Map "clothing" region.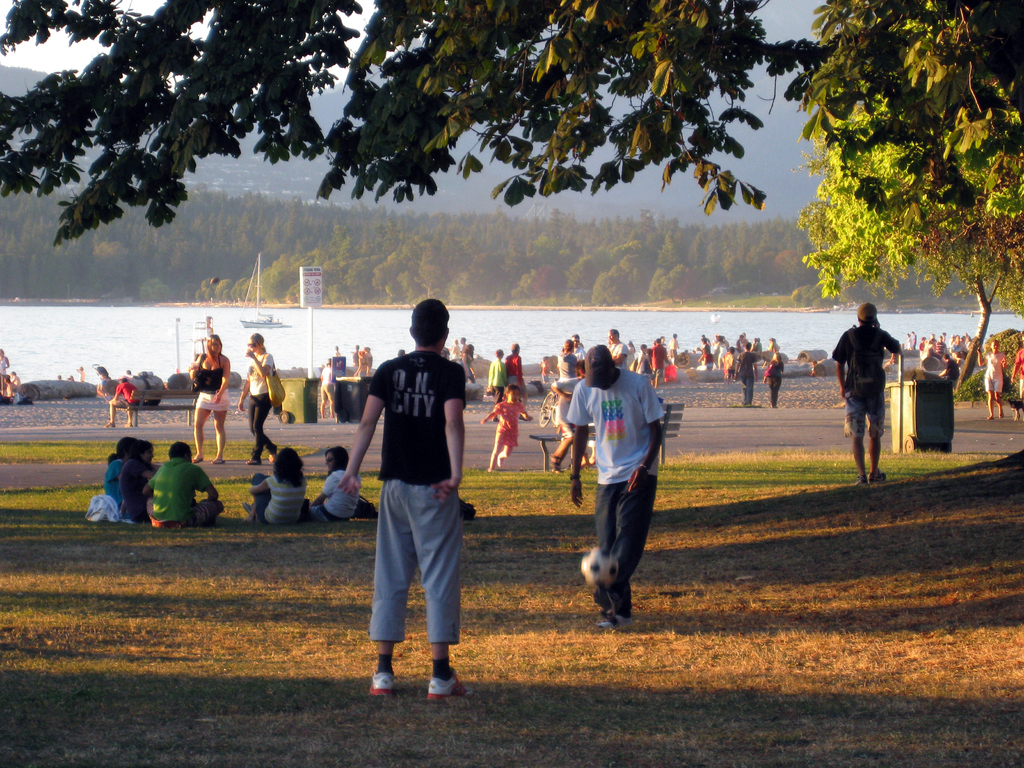
Mapped to 912, 335, 916, 351.
